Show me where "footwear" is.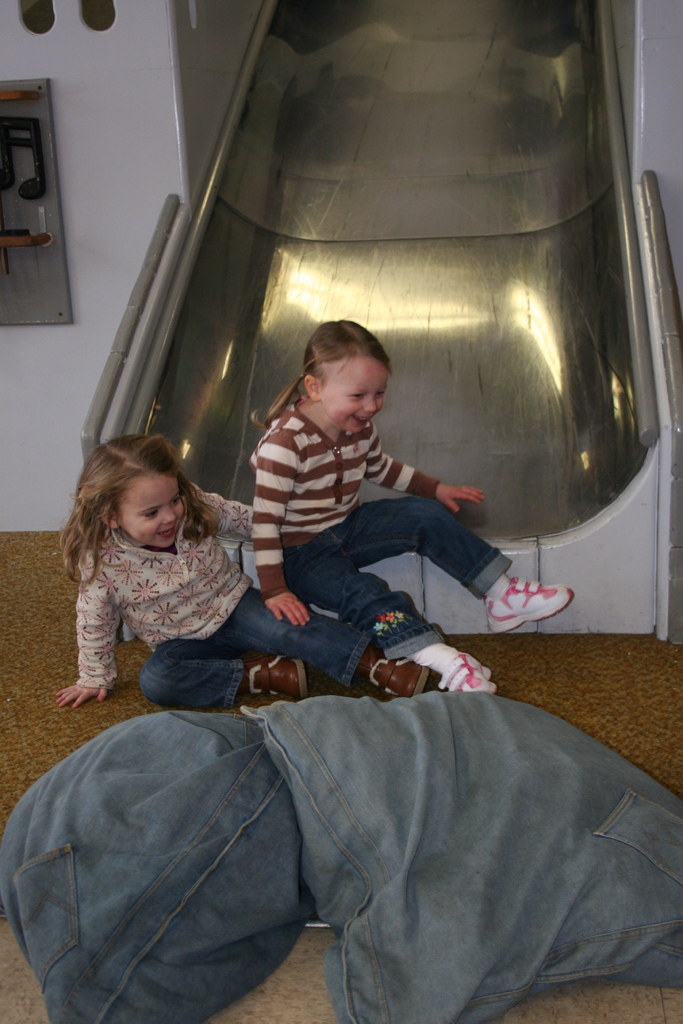
"footwear" is at {"left": 446, "top": 650, "right": 491, "bottom": 690}.
